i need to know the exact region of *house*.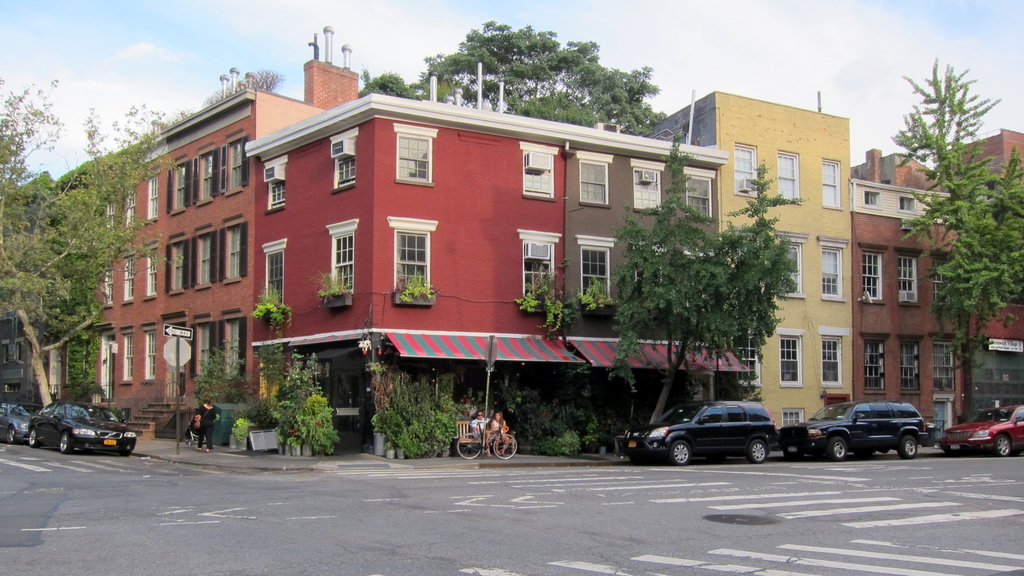
Region: (x1=940, y1=115, x2=1023, y2=426).
